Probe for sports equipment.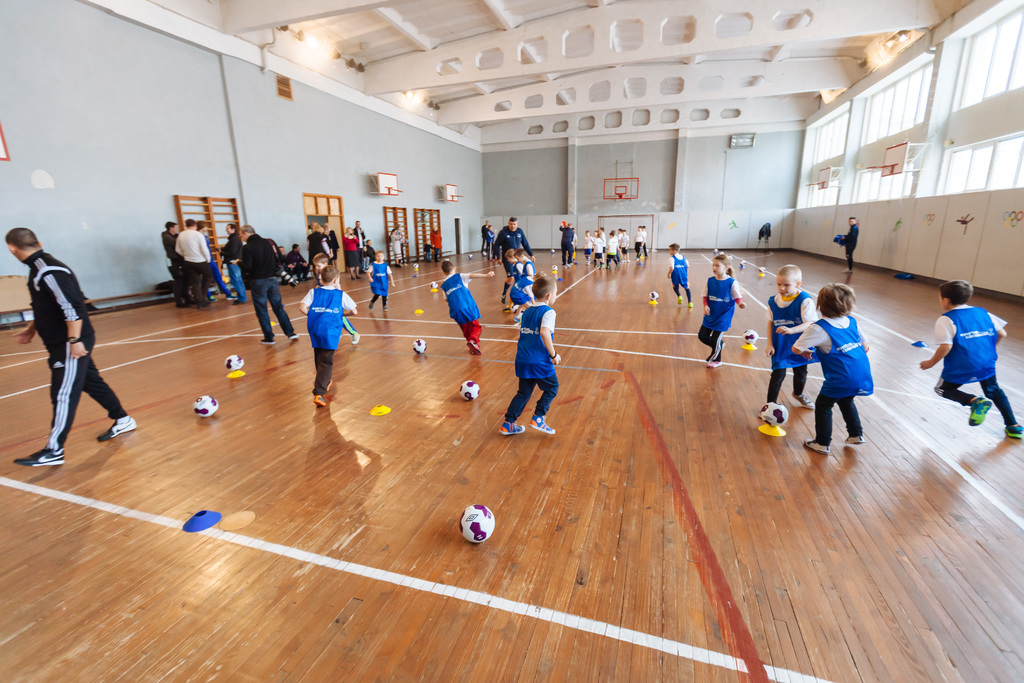
Probe result: left=758, top=266, right=765, bottom=272.
